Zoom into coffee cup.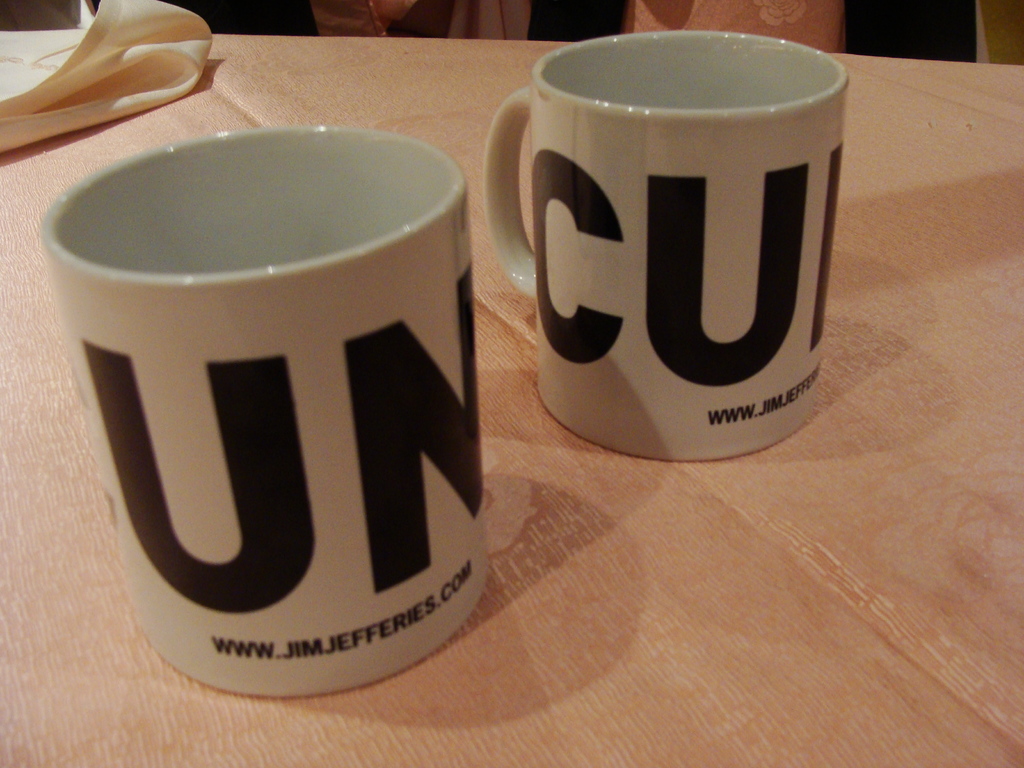
Zoom target: region(36, 124, 488, 701).
